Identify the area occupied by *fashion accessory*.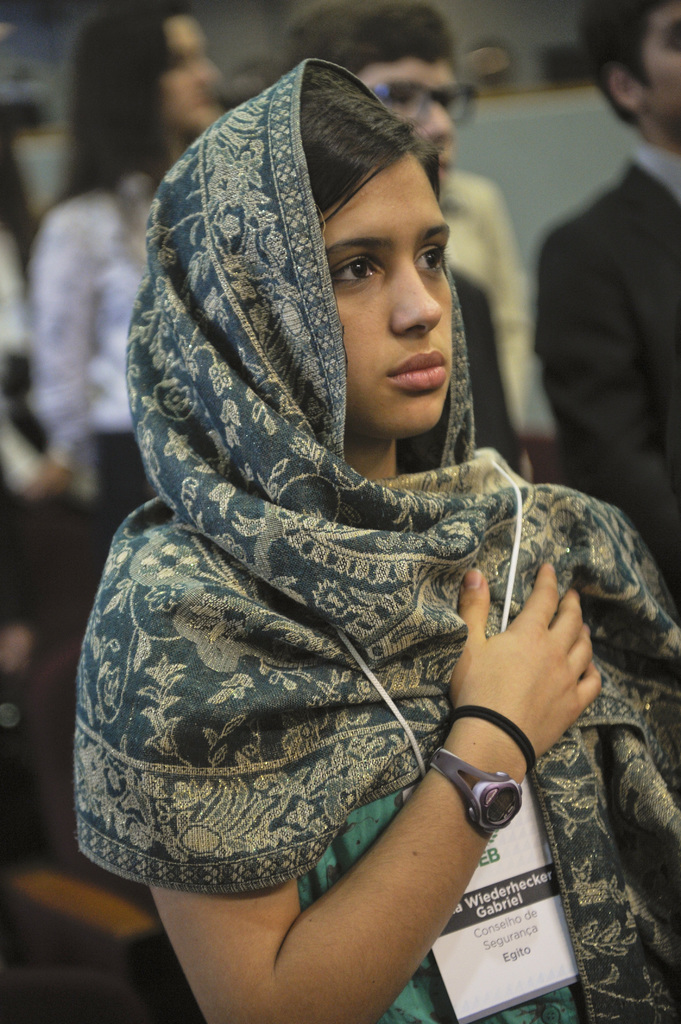
Area: {"left": 74, "top": 56, "right": 680, "bottom": 1023}.
